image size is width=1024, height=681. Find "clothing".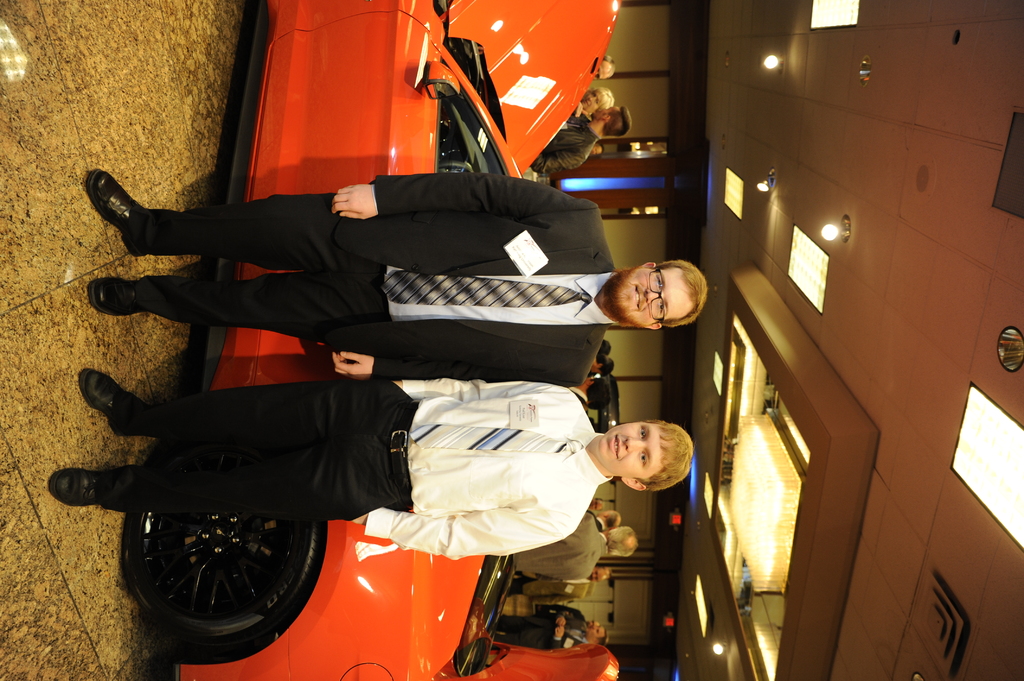
x1=586, y1=506, x2=610, y2=536.
